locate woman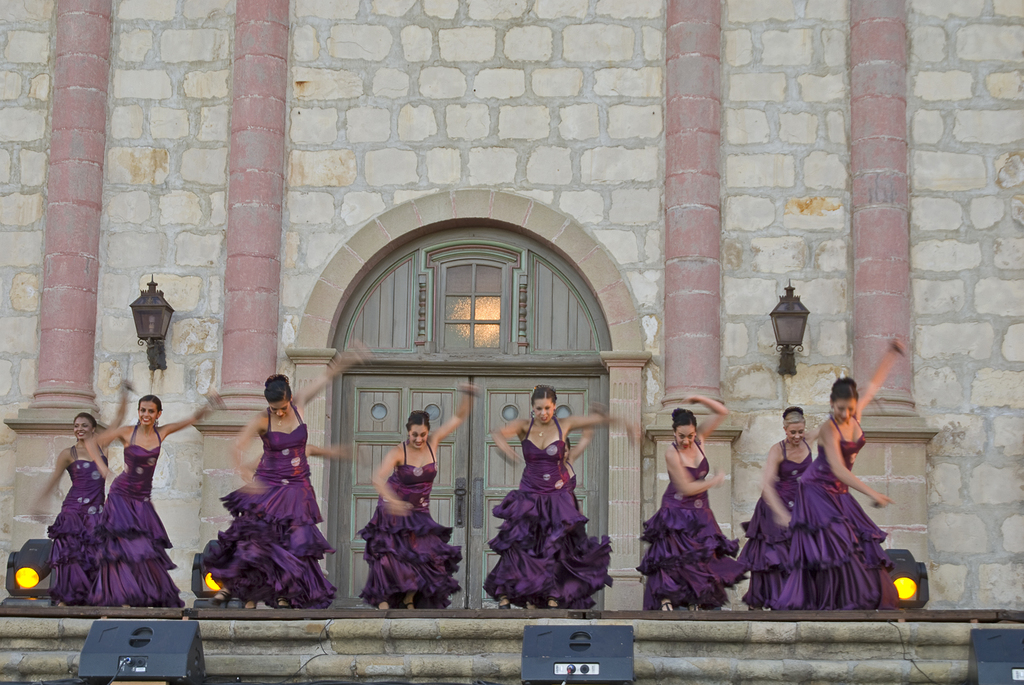
locate(782, 341, 911, 613)
